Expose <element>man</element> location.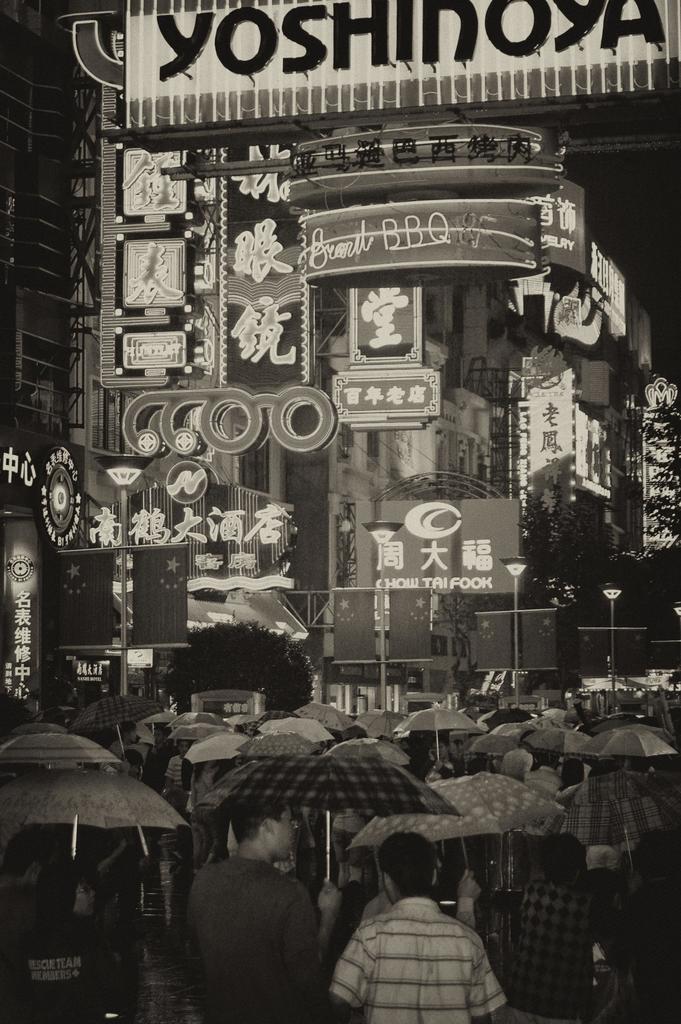
Exposed at 309 863 521 1022.
